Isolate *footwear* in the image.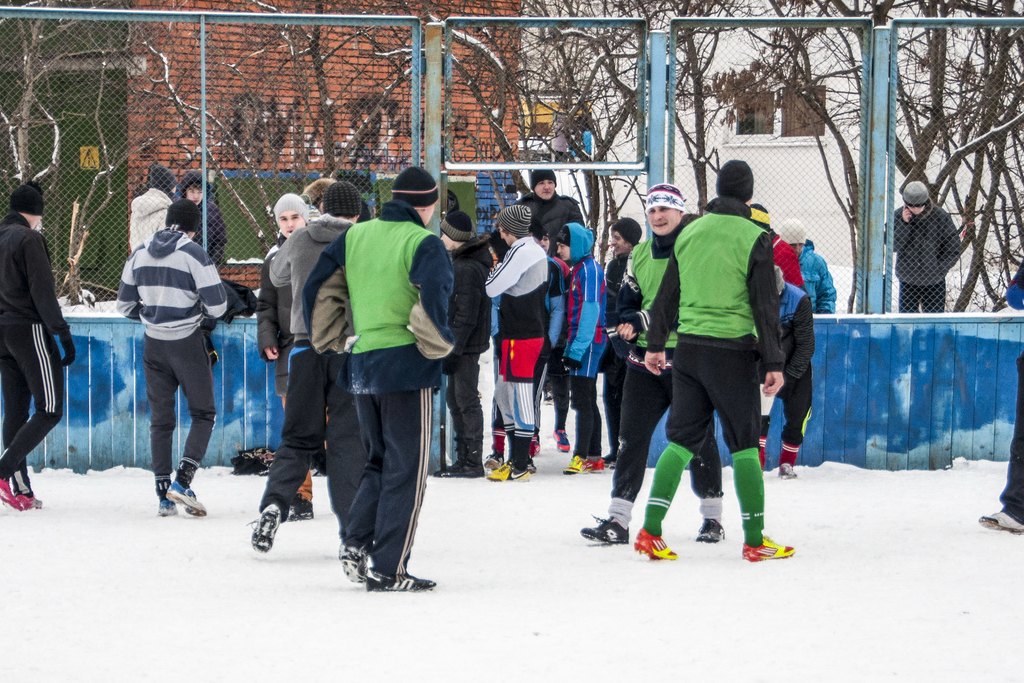
Isolated region: x1=551, y1=427, x2=568, y2=452.
